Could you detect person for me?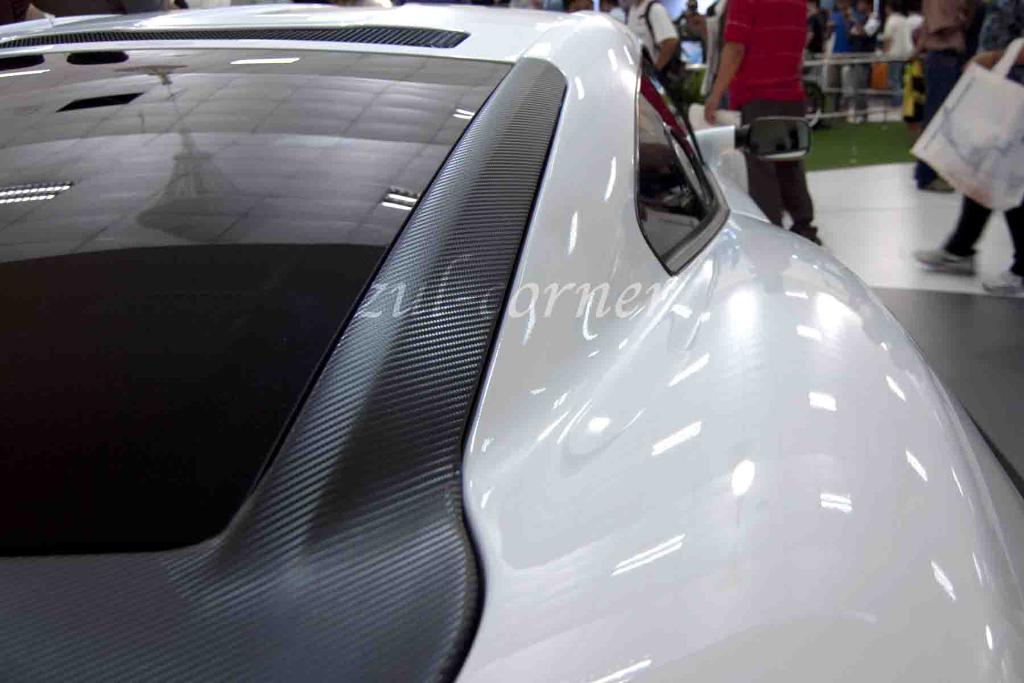
Detection result: BBox(604, 0, 676, 90).
